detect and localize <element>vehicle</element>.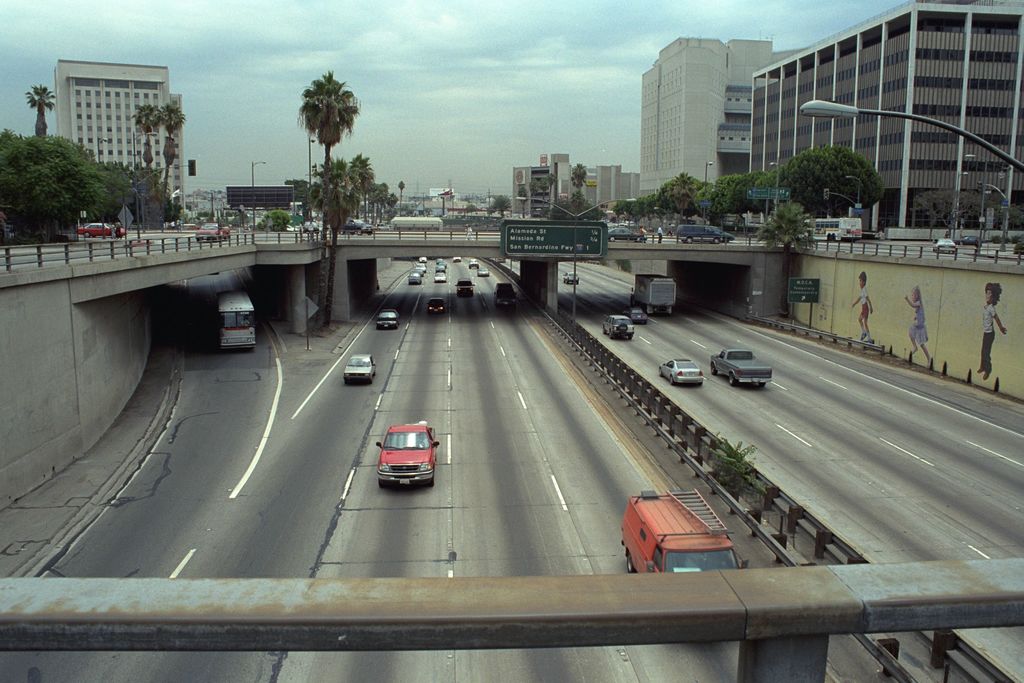
Localized at BBox(607, 226, 646, 242).
